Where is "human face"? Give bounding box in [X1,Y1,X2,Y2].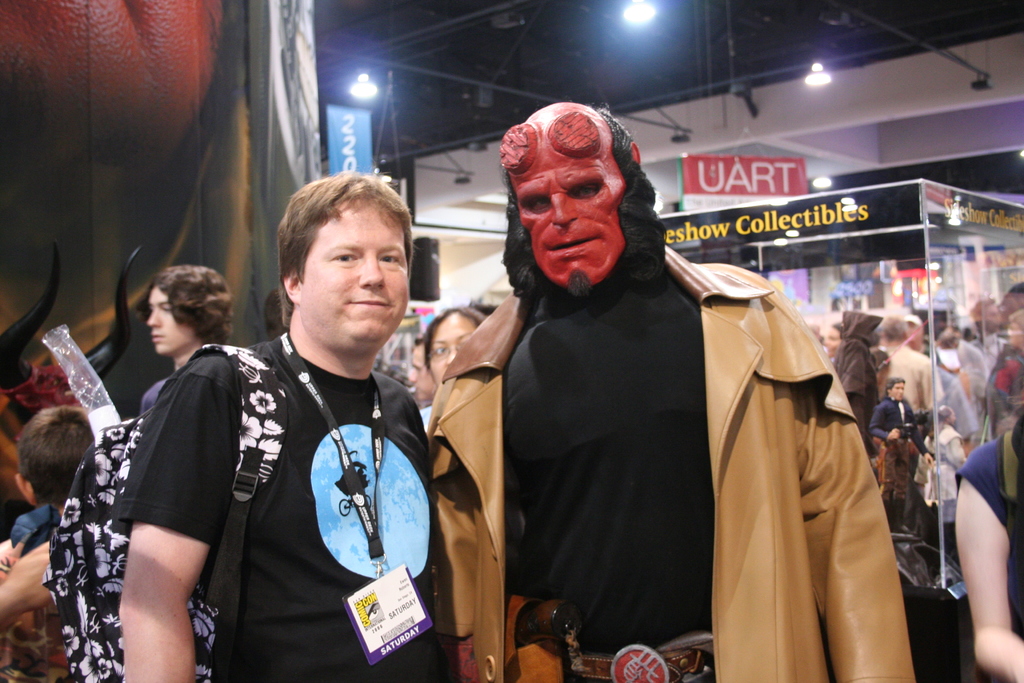
[514,156,624,293].
